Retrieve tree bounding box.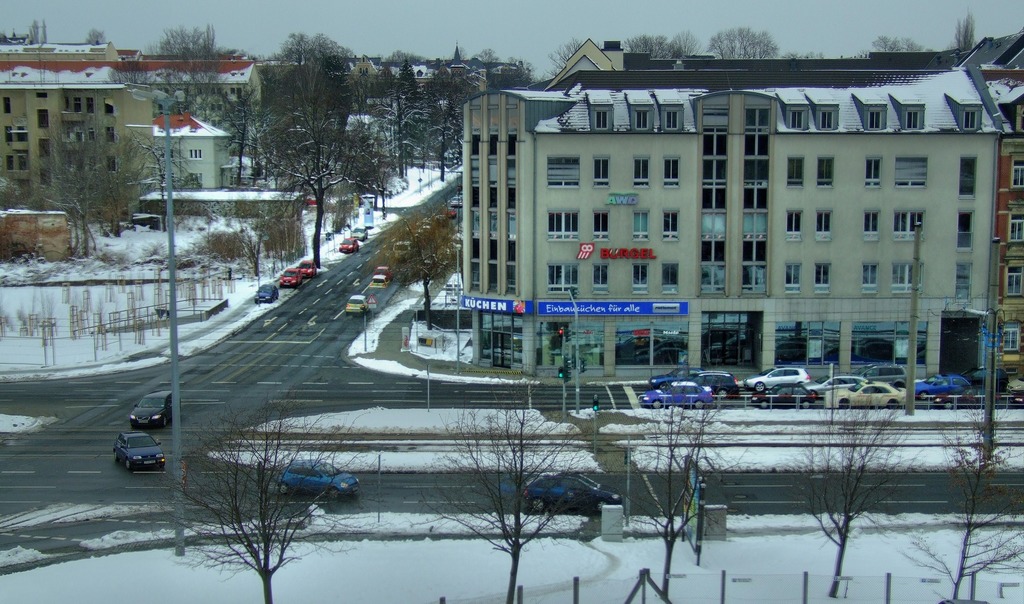
Bounding box: Rect(794, 383, 922, 596).
